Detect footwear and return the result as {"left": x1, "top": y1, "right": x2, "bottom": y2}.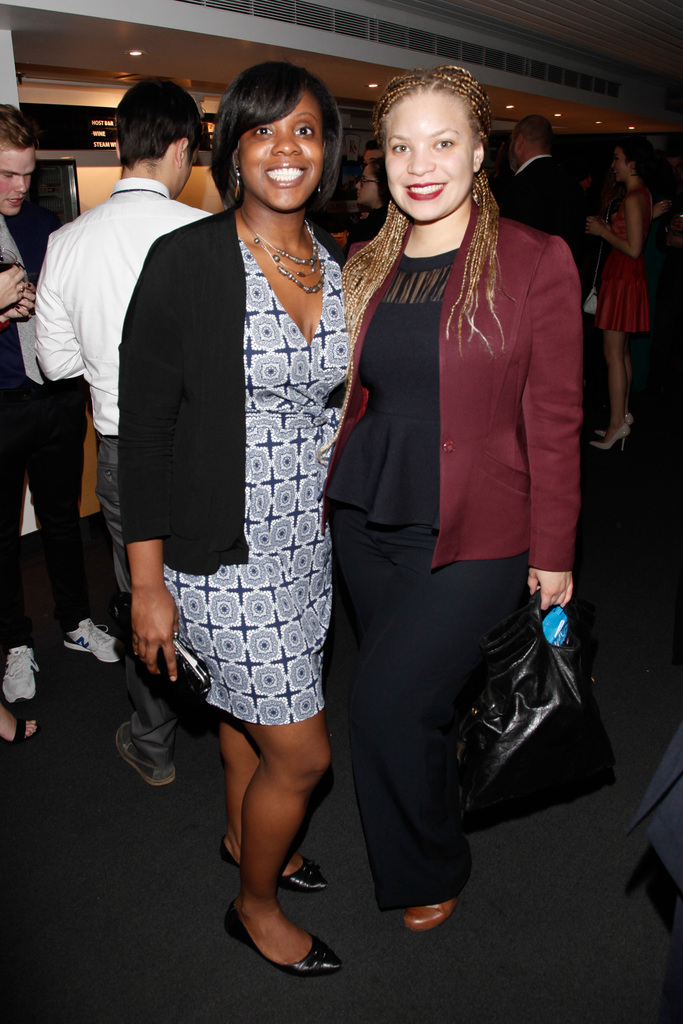
{"left": 64, "top": 625, "right": 124, "bottom": 669}.
